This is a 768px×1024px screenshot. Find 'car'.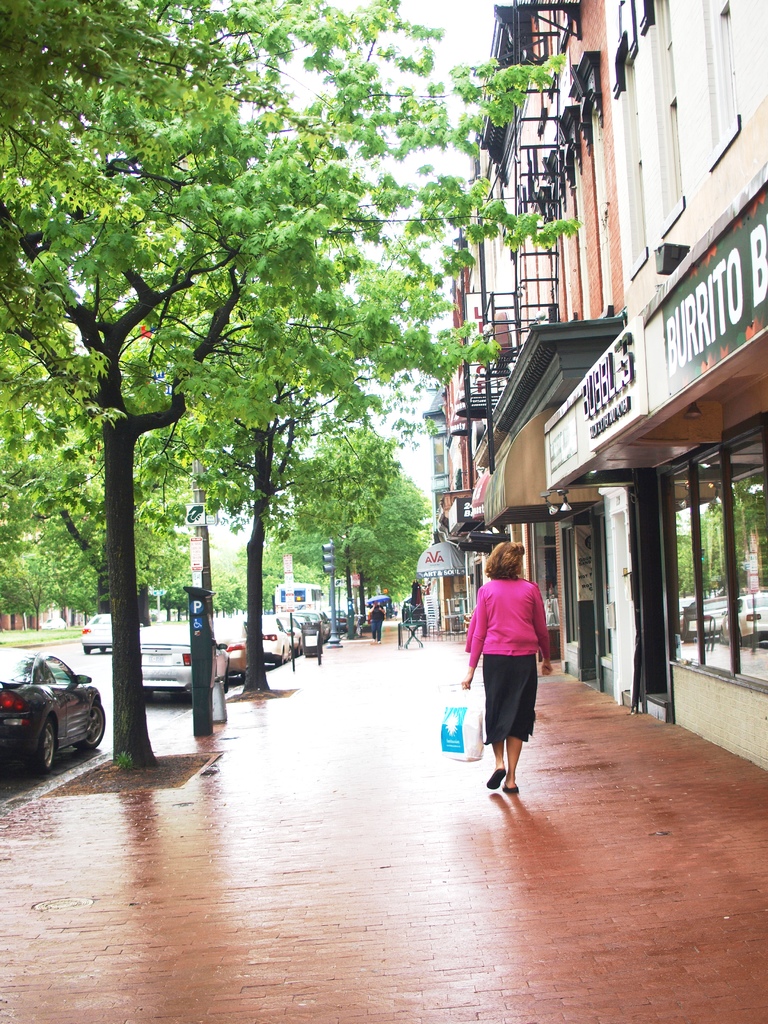
Bounding box: 2/643/102/774.
